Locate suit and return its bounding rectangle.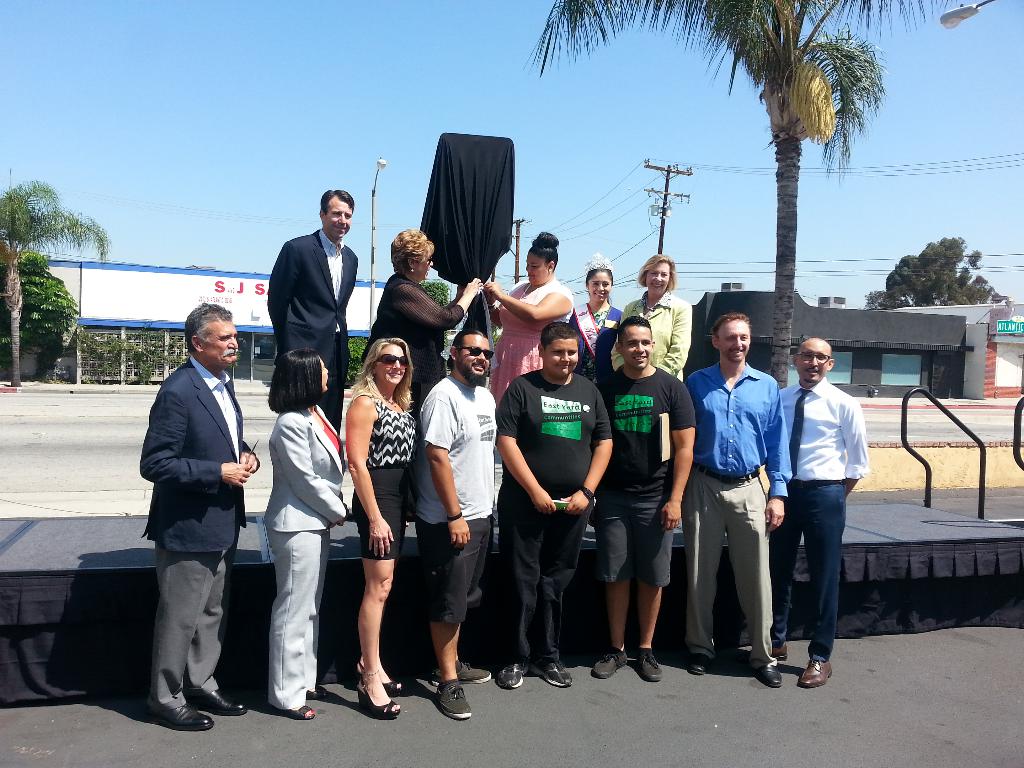
[134, 355, 260, 709].
